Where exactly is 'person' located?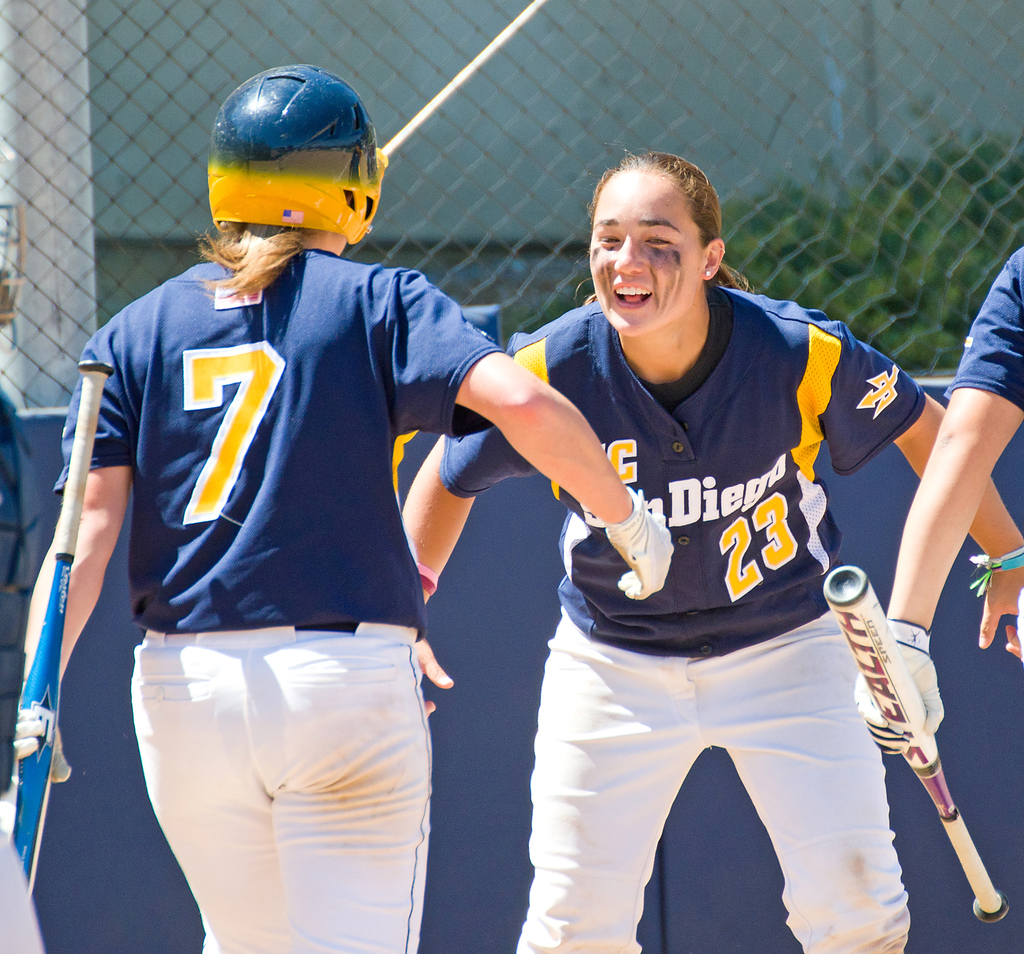
Its bounding box is x1=397 y1=142 x2=1018 y2=953.
